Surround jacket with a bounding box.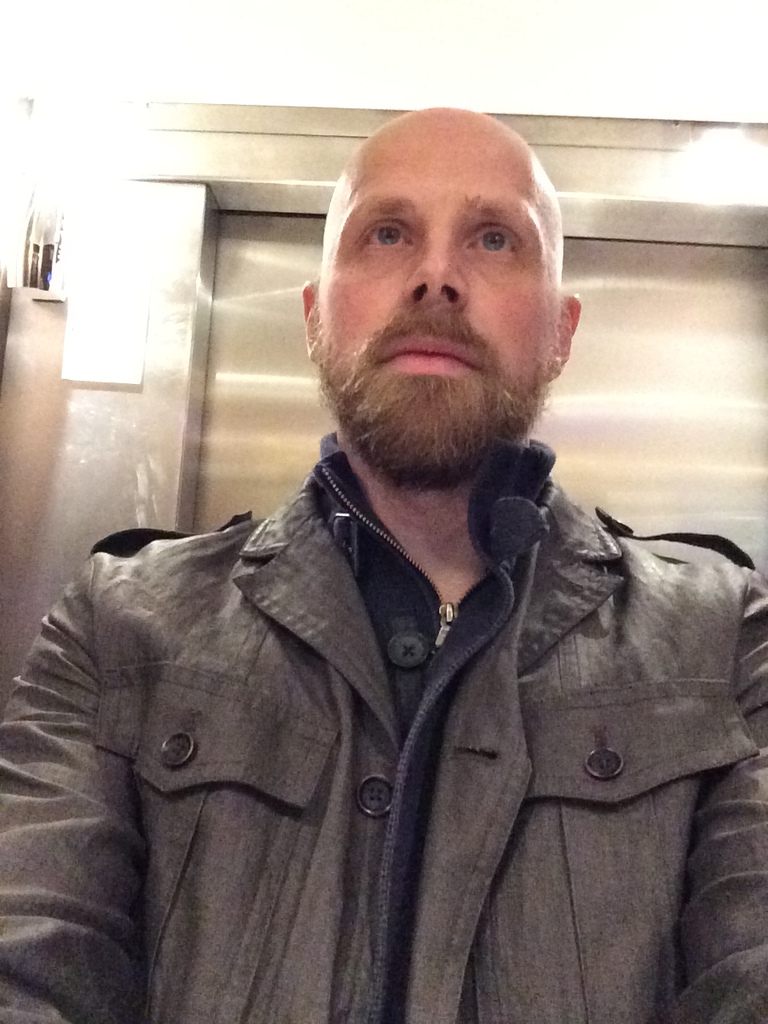
select_region(0, 479, 767, 1023).
